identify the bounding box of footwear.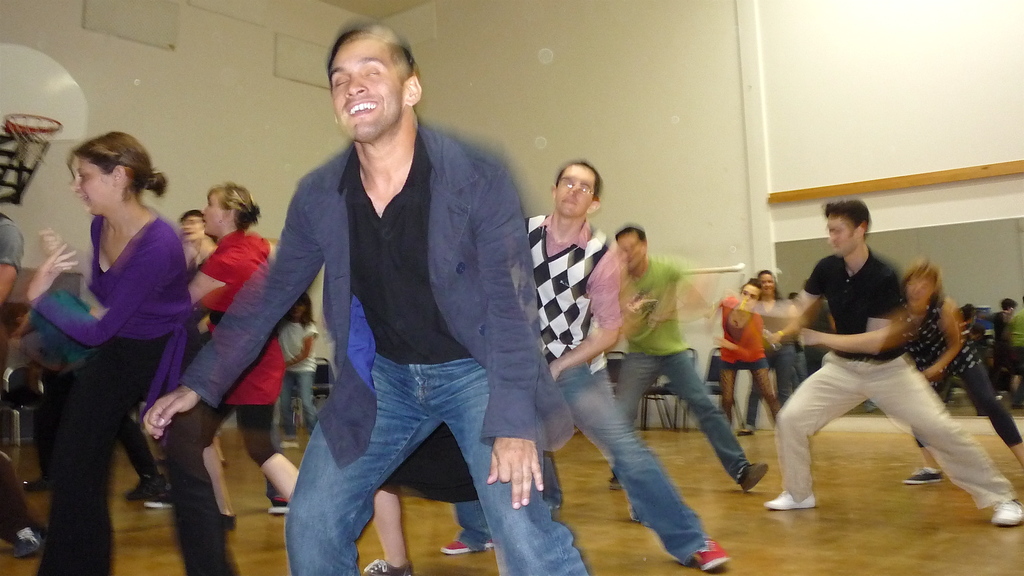
118 474 163 504.
